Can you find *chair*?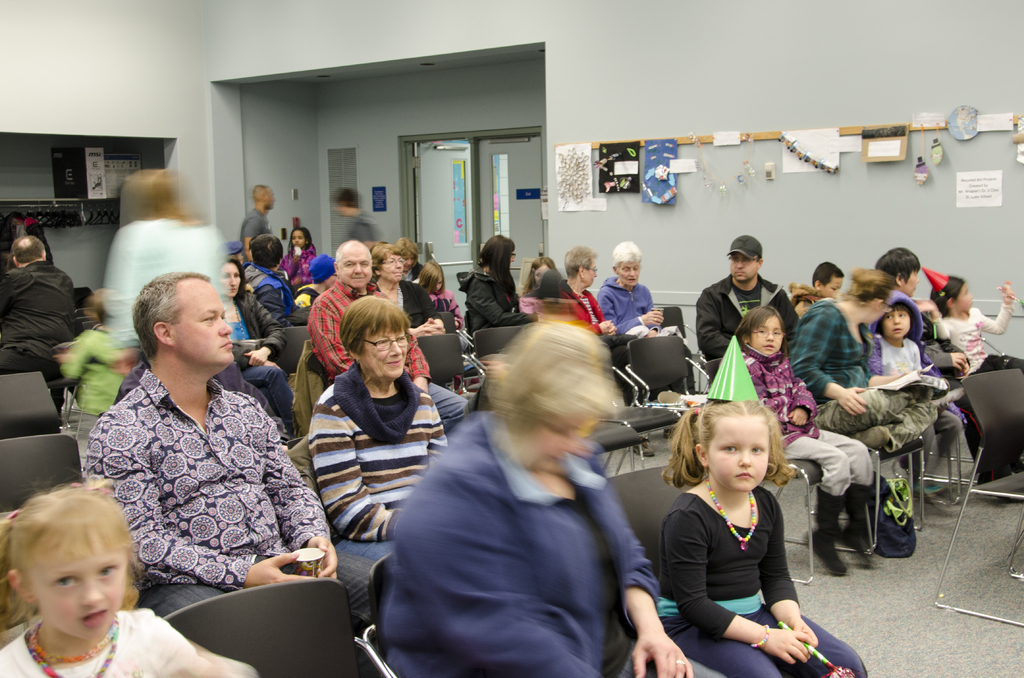
Yes, bounding box: box=[612, 362, 691, 467].
